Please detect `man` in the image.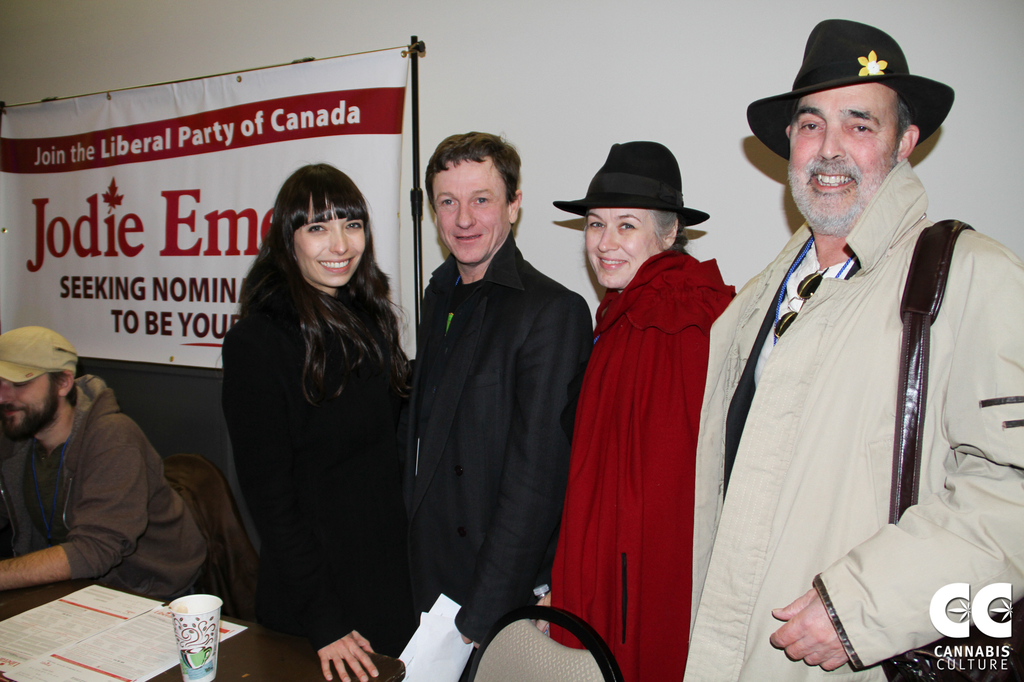
{"left": 416, "top": 125, "right": 593, "bottom": 681}.
